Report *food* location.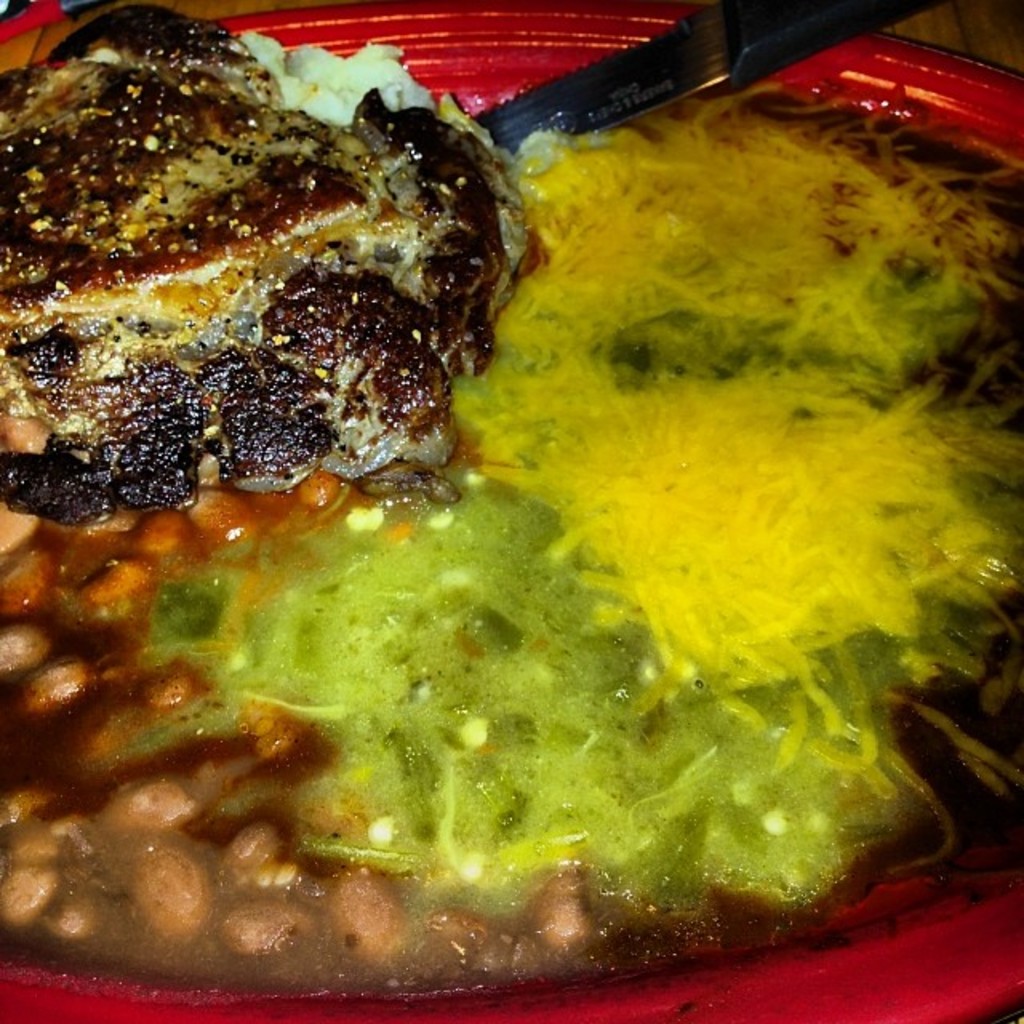
Report: [left=0, top=0, right=1022, bottom=1008].
